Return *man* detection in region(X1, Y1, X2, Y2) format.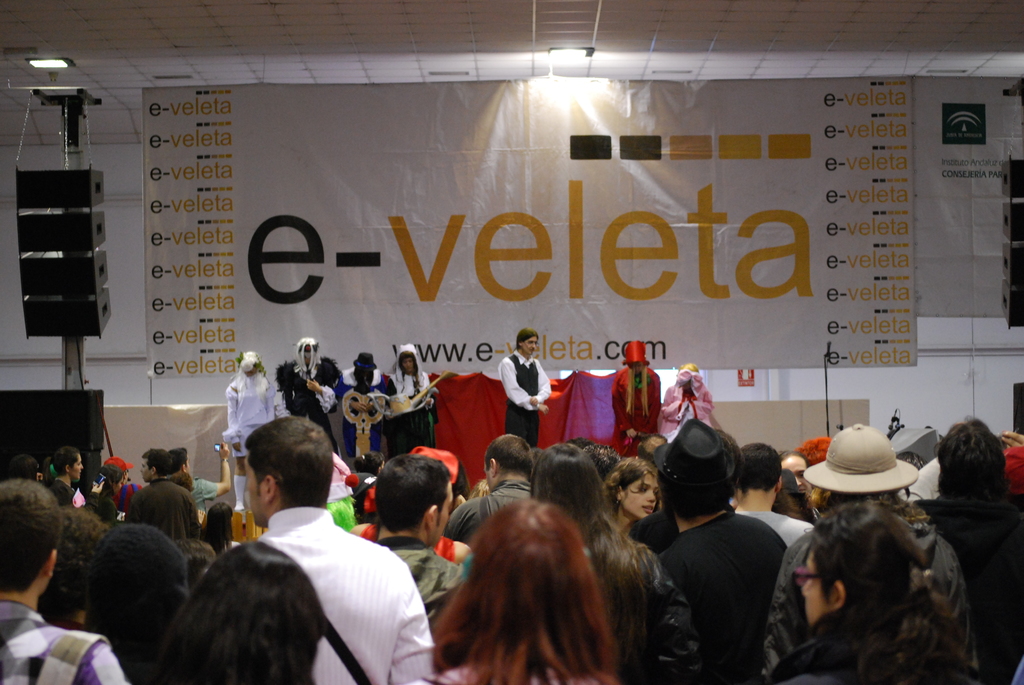
region(585, 444, 621, 482).
